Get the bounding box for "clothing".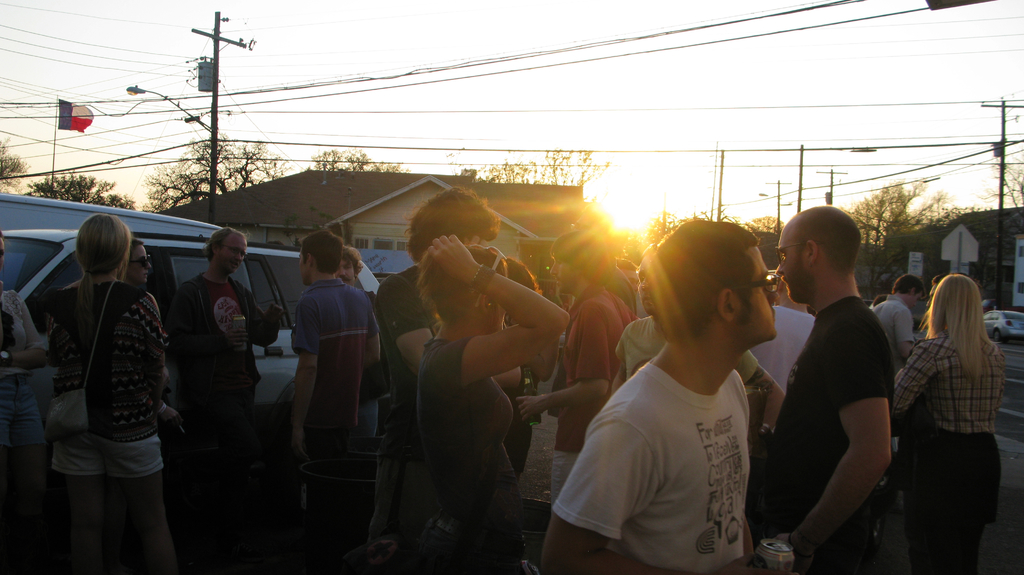
bbox=[166, 265, 292, 437].
